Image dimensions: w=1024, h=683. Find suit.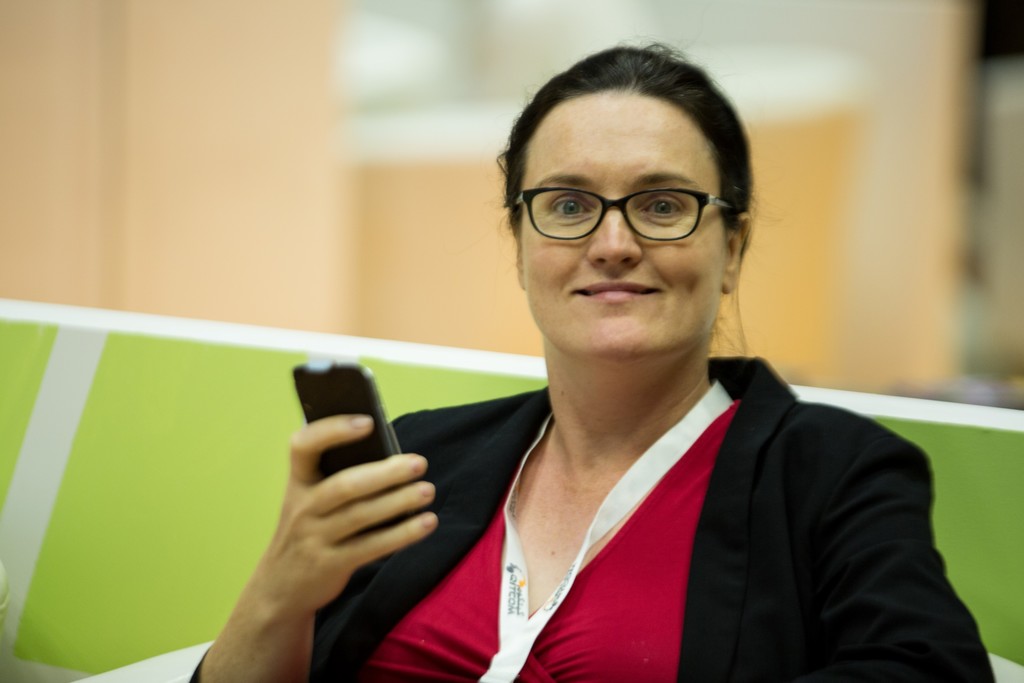
region(189, 347, 1002, 680).
